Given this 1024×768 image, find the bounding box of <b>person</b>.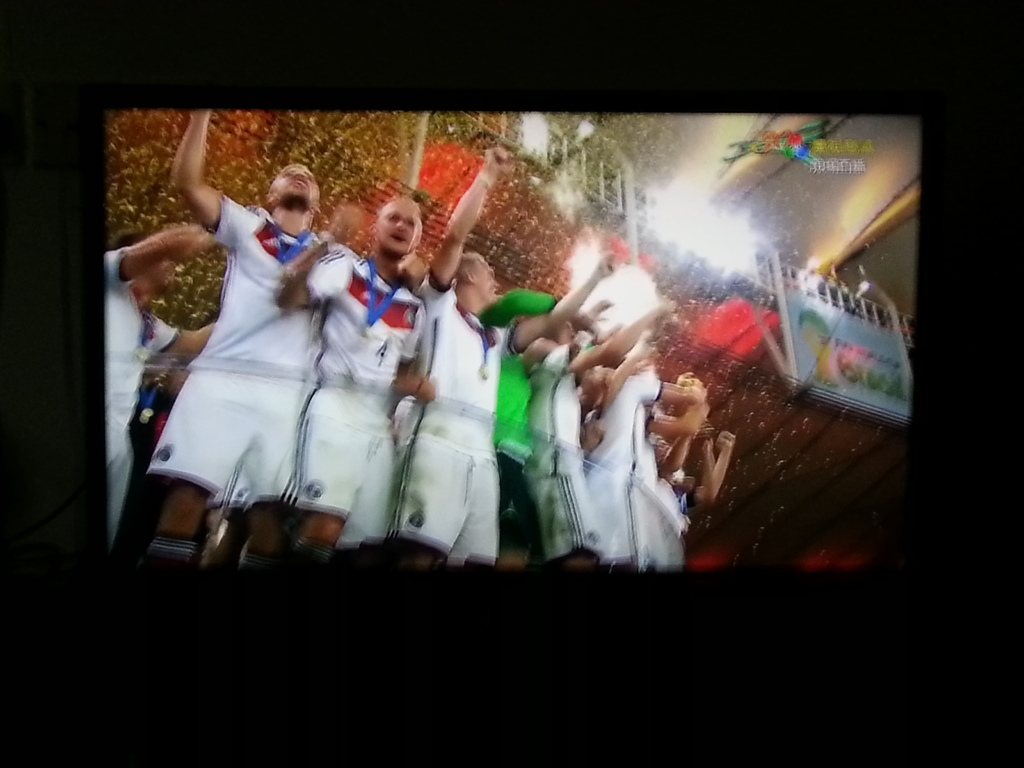
left=143, top=113, right=360, bottom=605.
